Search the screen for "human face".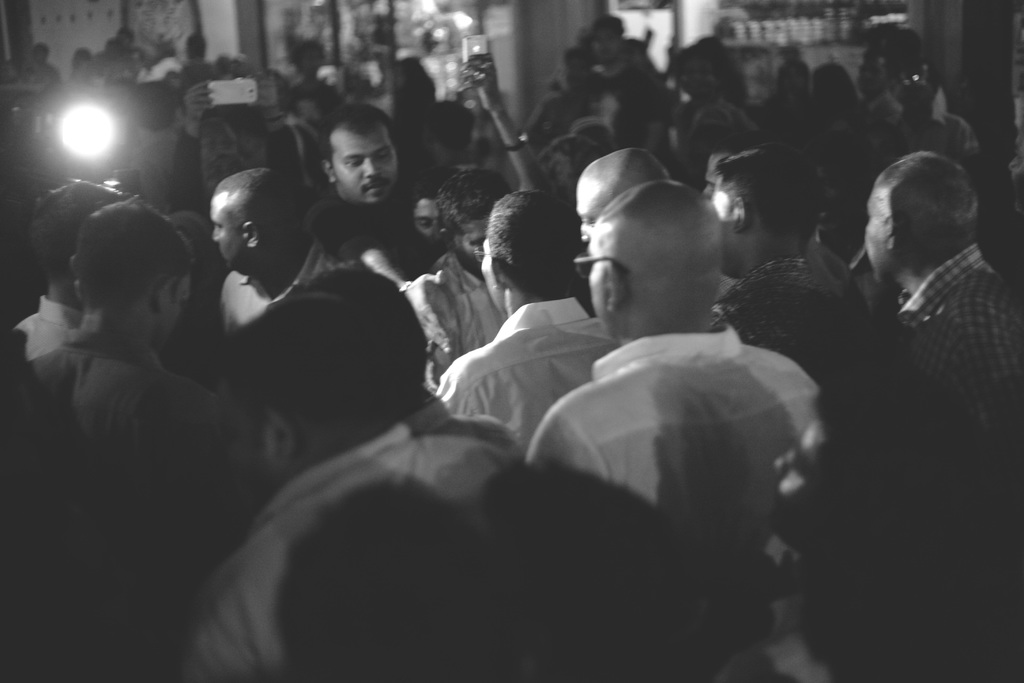
Found at <box>209,199,248,274</box>.
